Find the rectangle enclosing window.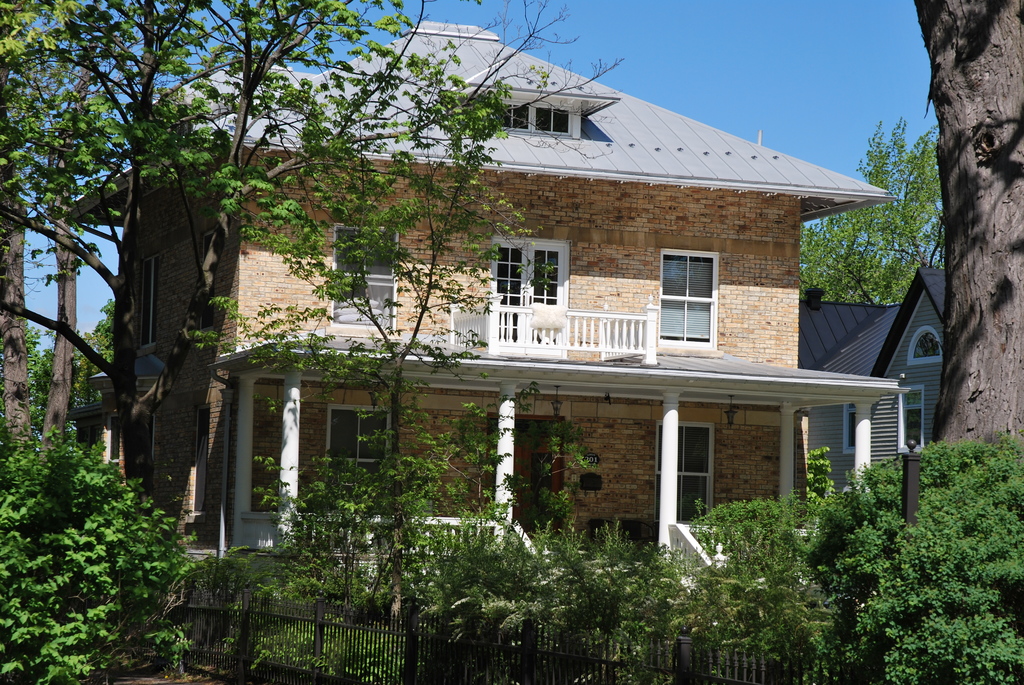
box(332, 221, 396, 329).
